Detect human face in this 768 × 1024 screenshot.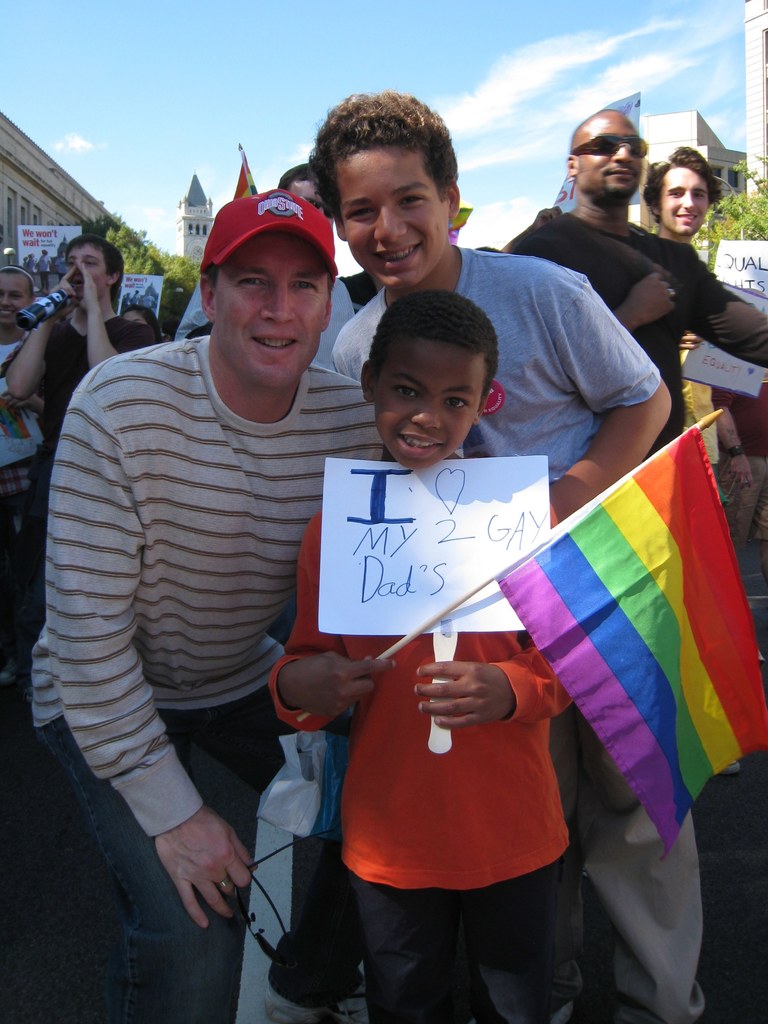
Detection: [376,337,492,466].
